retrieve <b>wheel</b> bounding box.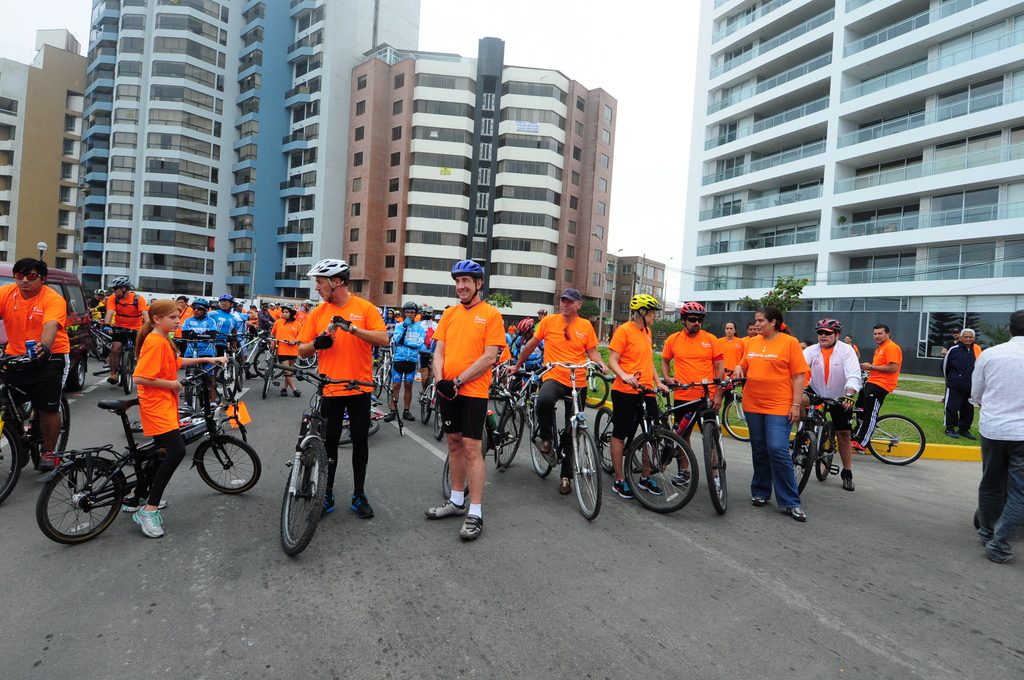
Bounding box: [117,352,125,385].
